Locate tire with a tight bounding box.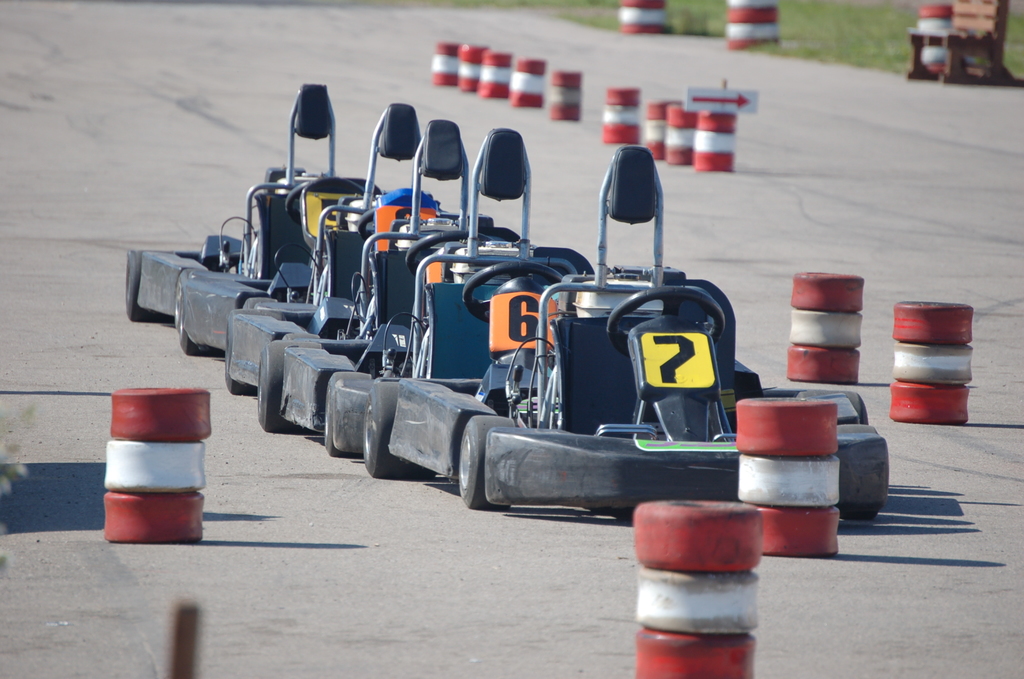
111 389 213 437.
